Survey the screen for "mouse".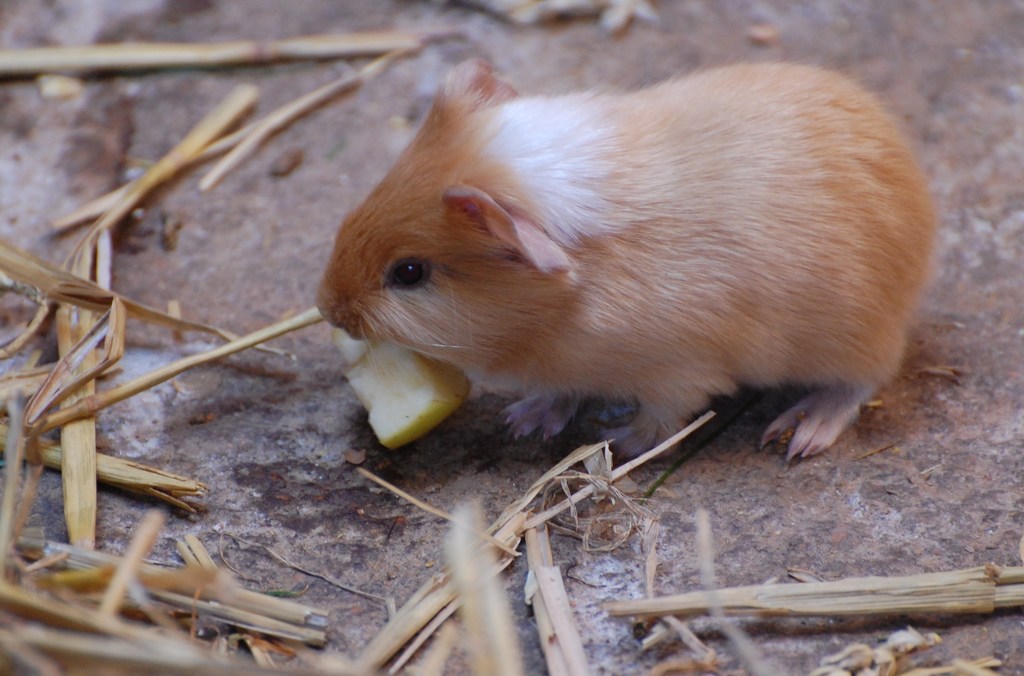
Survey found: (315,54,948,463).
